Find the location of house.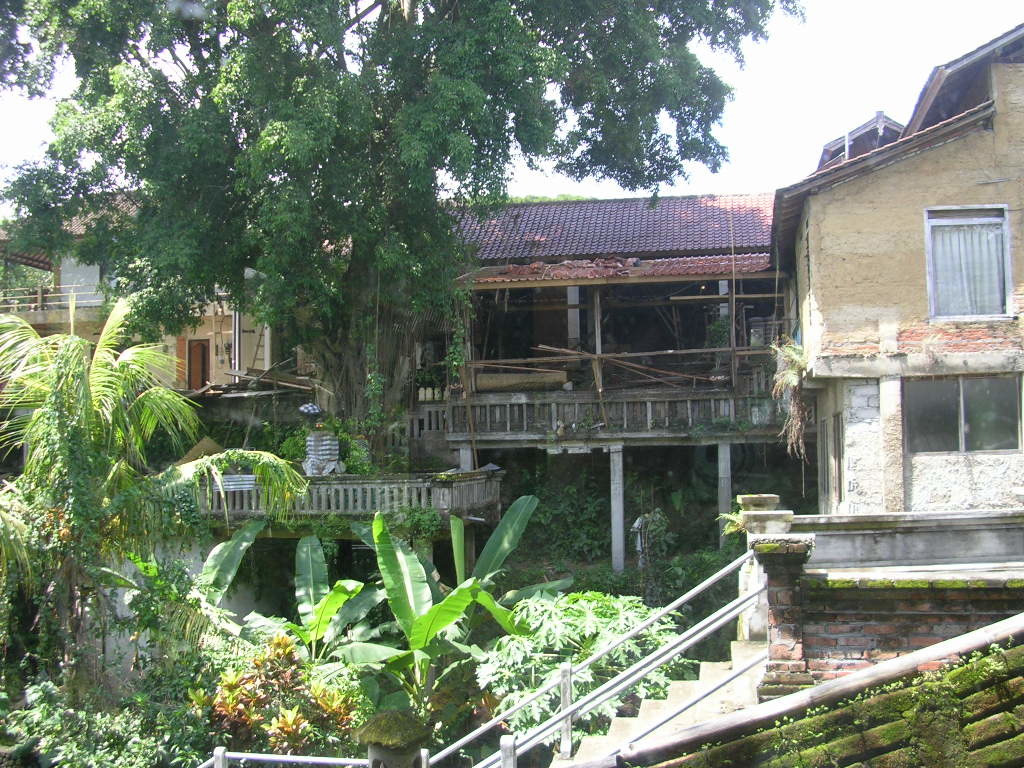
Location: pyautogui.locateOnScreen(396, 153, 866, 566).
